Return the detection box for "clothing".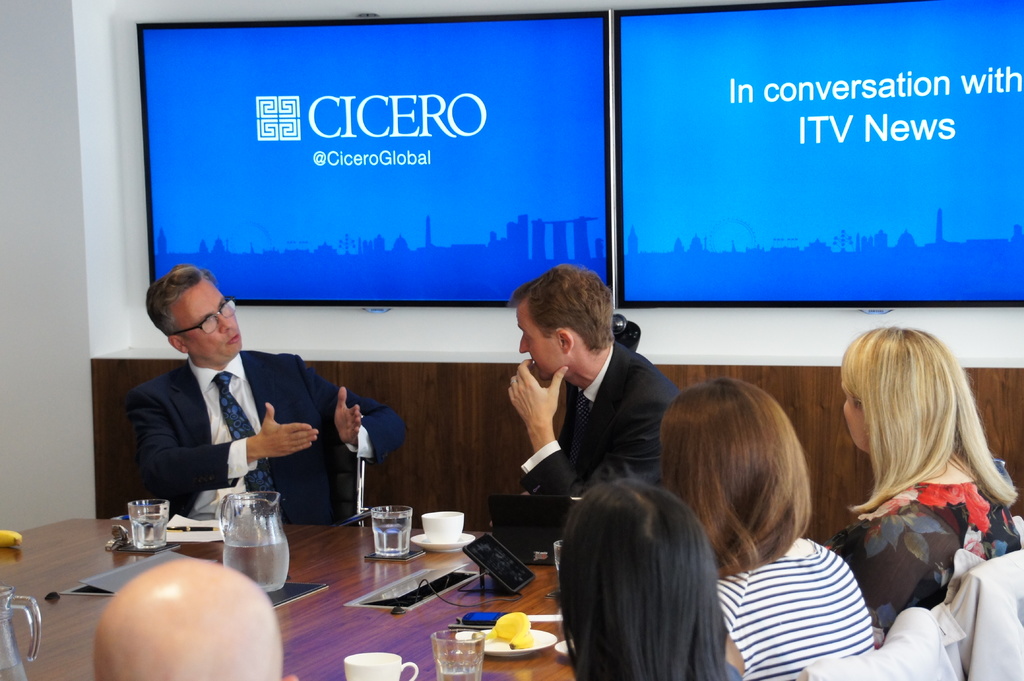
[518, 338, 678, 497].
